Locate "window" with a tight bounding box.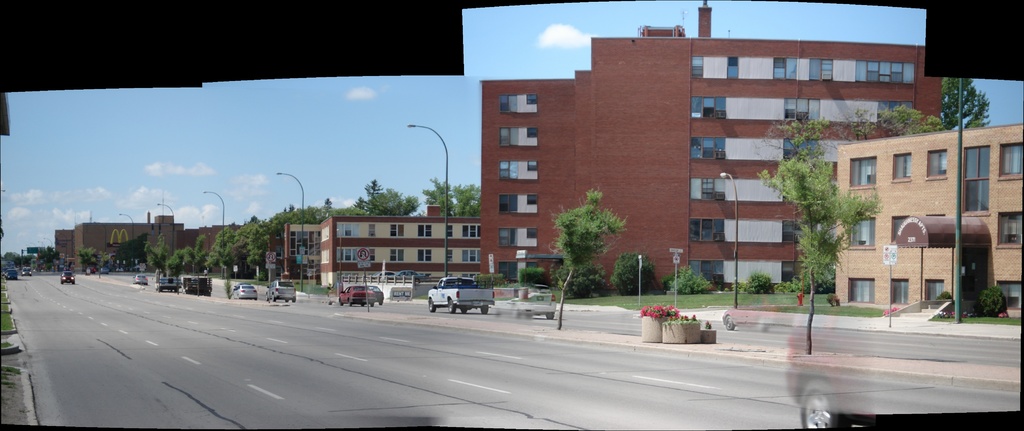
x1=369 y1=223 x2=376 y2=237.
